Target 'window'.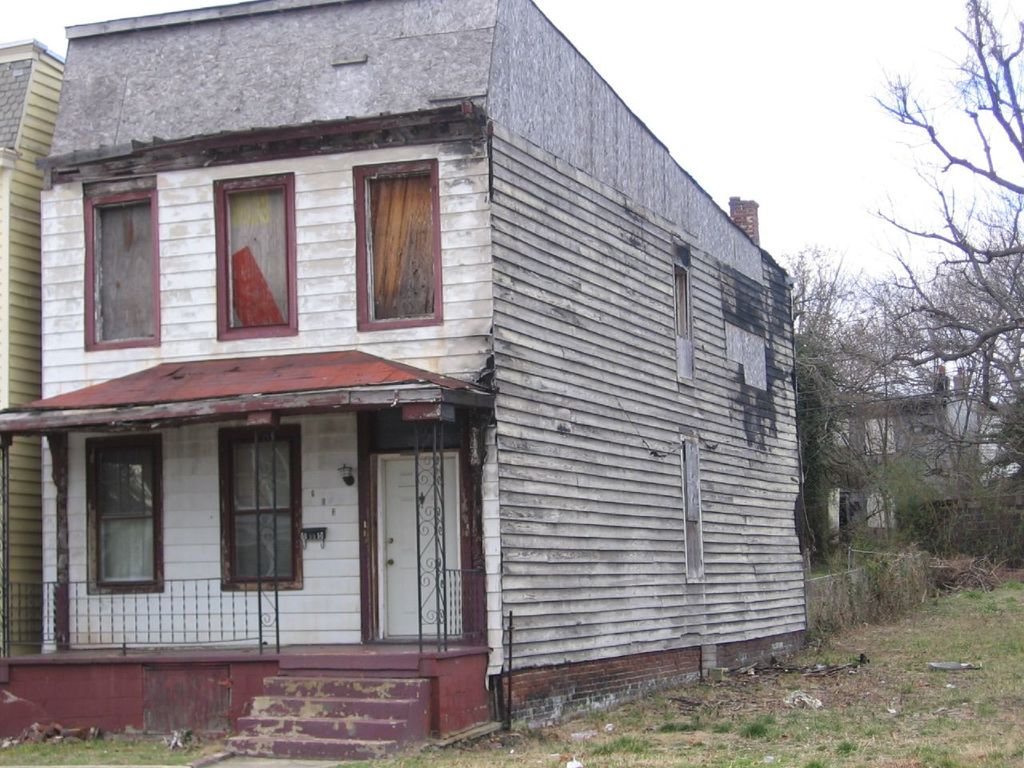
Target region: [89,432,163,592].
